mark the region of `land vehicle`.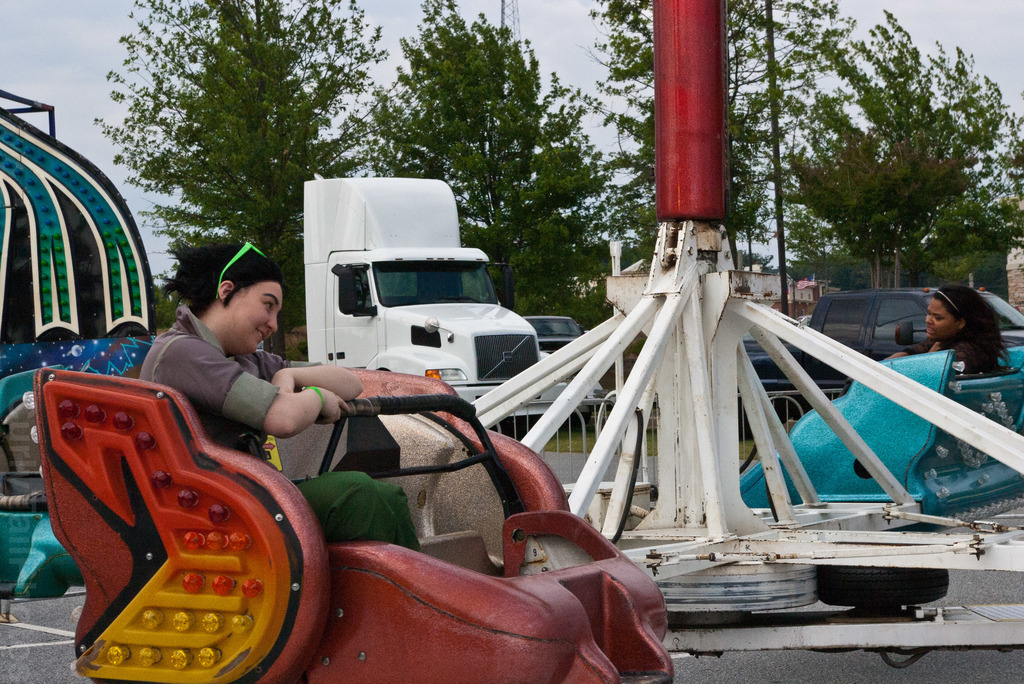
Region: bbox(303, 176, 572, 416).
